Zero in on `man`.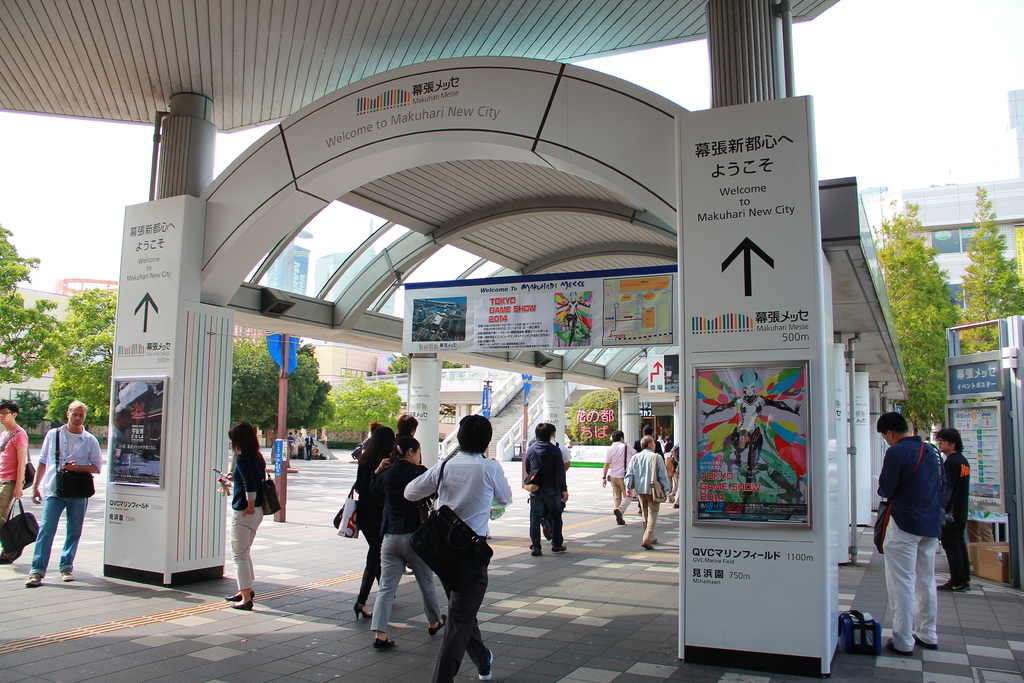
Zeroed in: [930,430,972,594].
